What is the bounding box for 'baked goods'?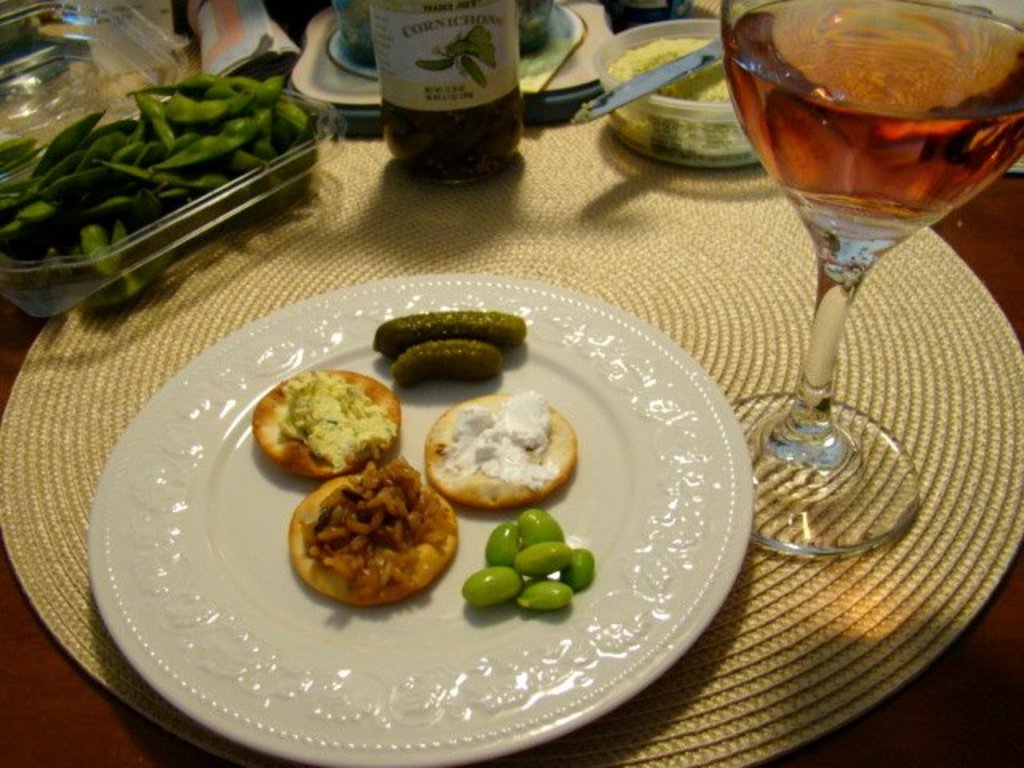
region(427, 395, 582, 512).
